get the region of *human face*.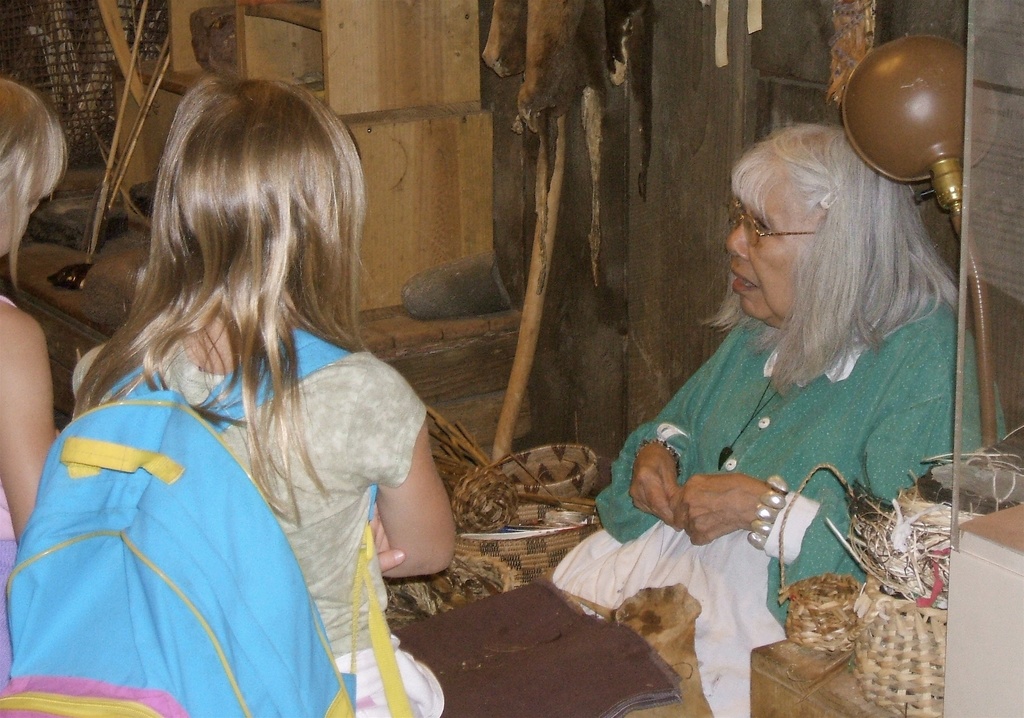
x1=727 y1=193 x2=810 y2=318.
